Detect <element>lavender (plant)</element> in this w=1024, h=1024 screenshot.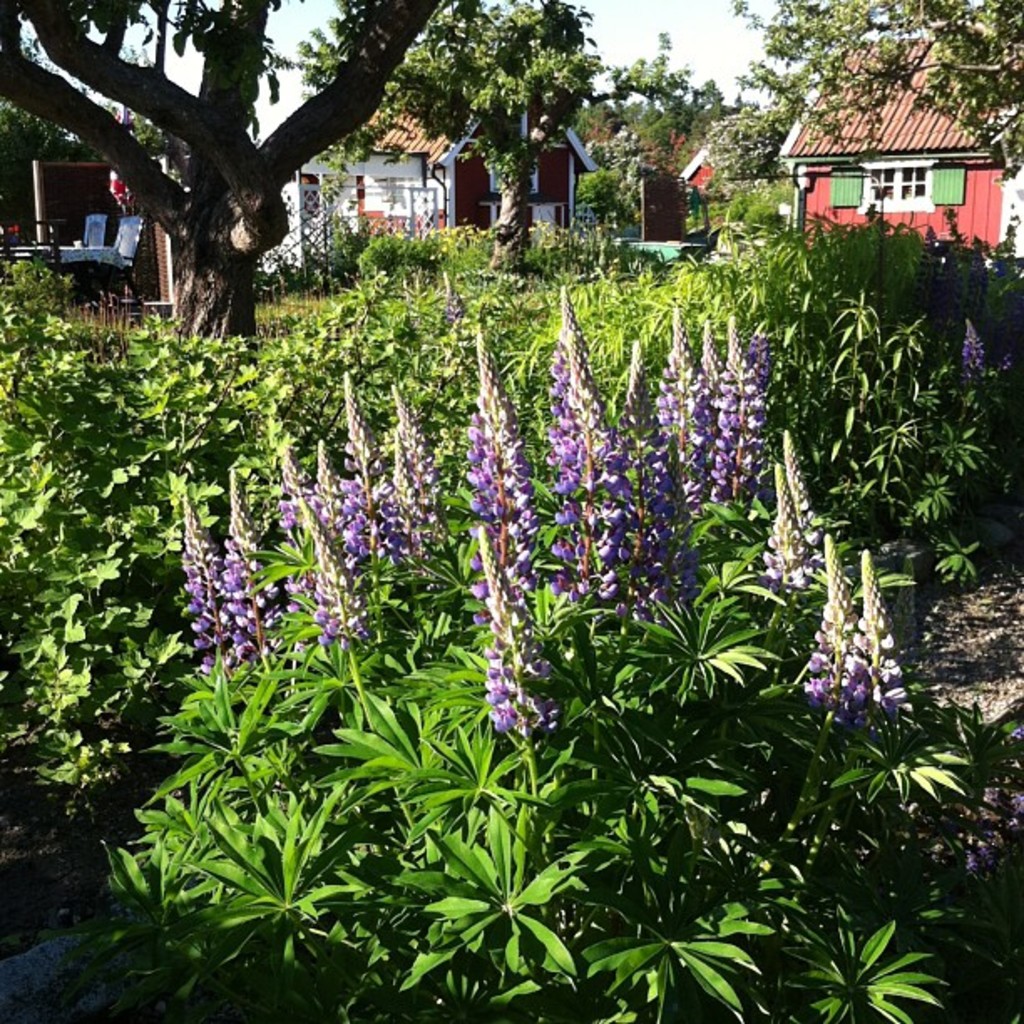
Detection: box=[775, 433, 825, 572].
